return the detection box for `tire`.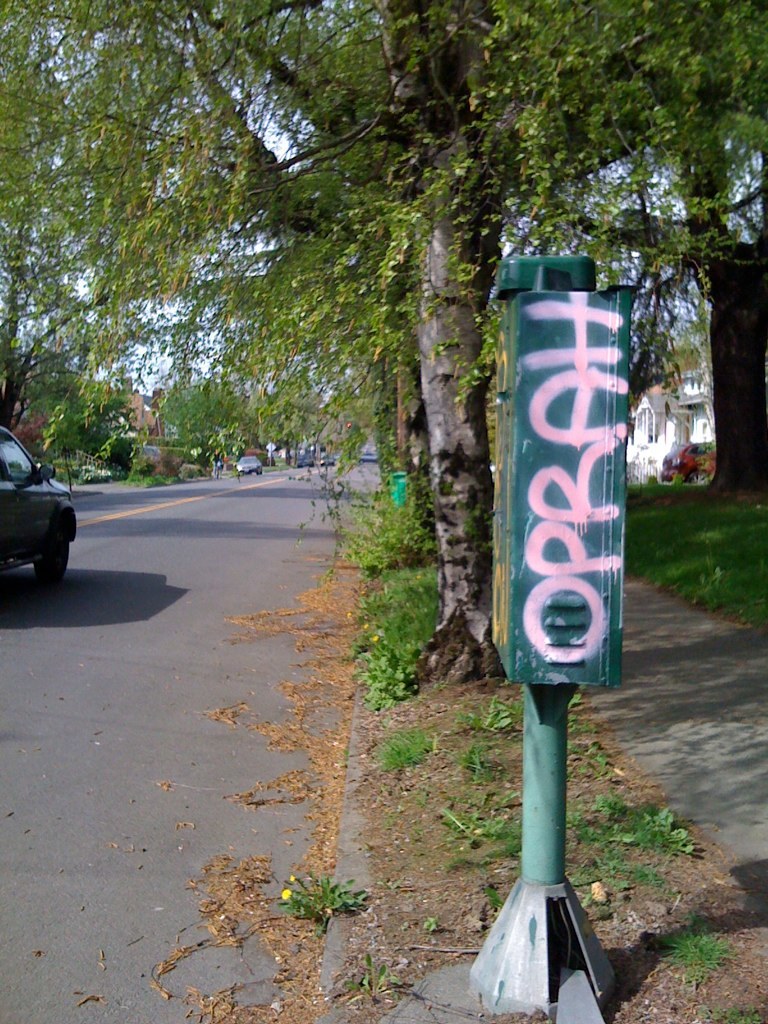
x1=36, y1=523, x2=74, y2=584.
